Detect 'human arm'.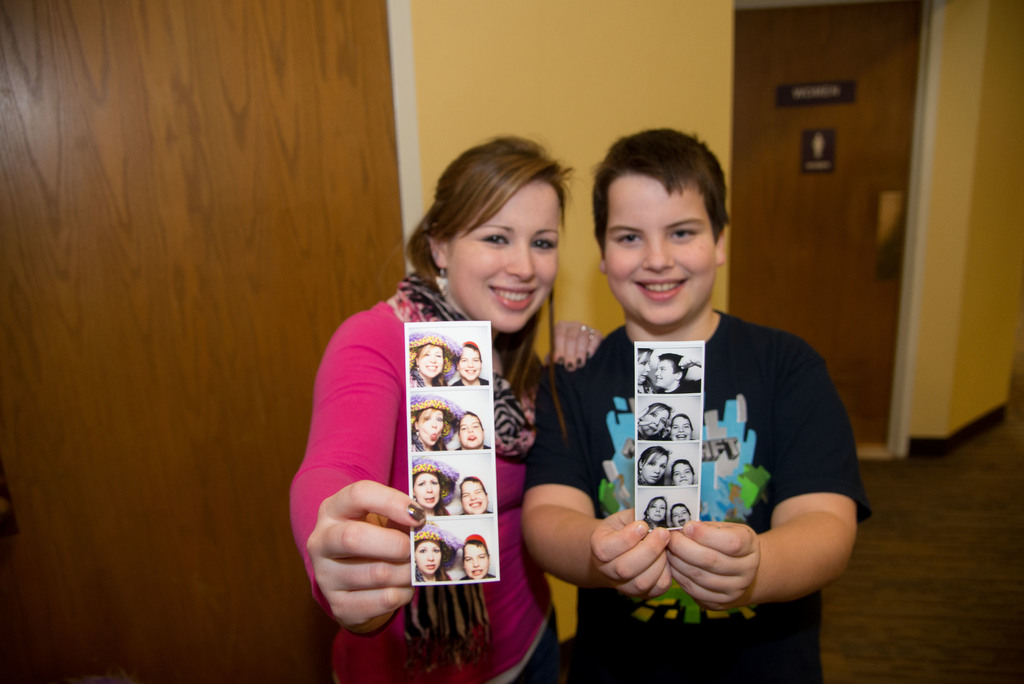
Detected at (545, 320, 598, 368).
